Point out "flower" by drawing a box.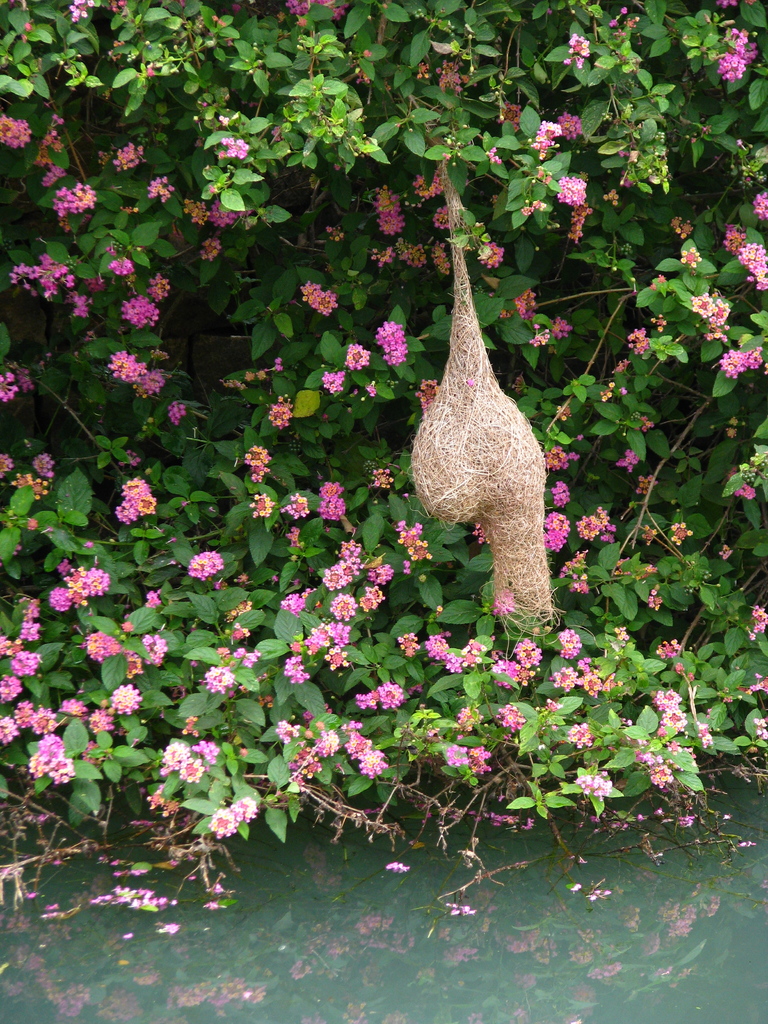
locate(548, 514, 573, 556).
